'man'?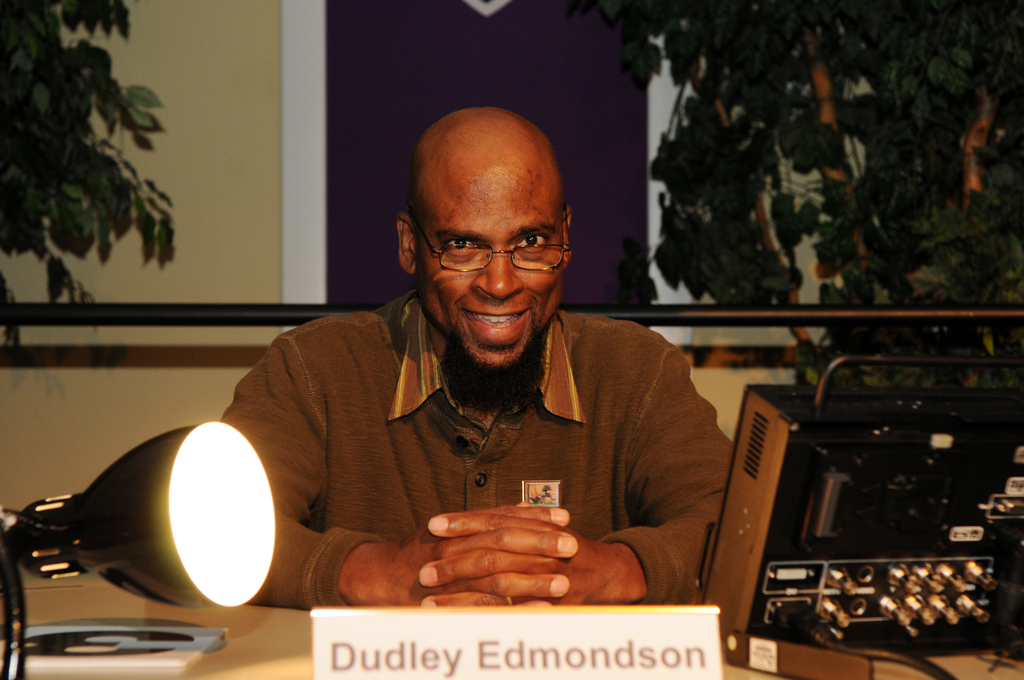
crop(218, 100, 732, 604)
